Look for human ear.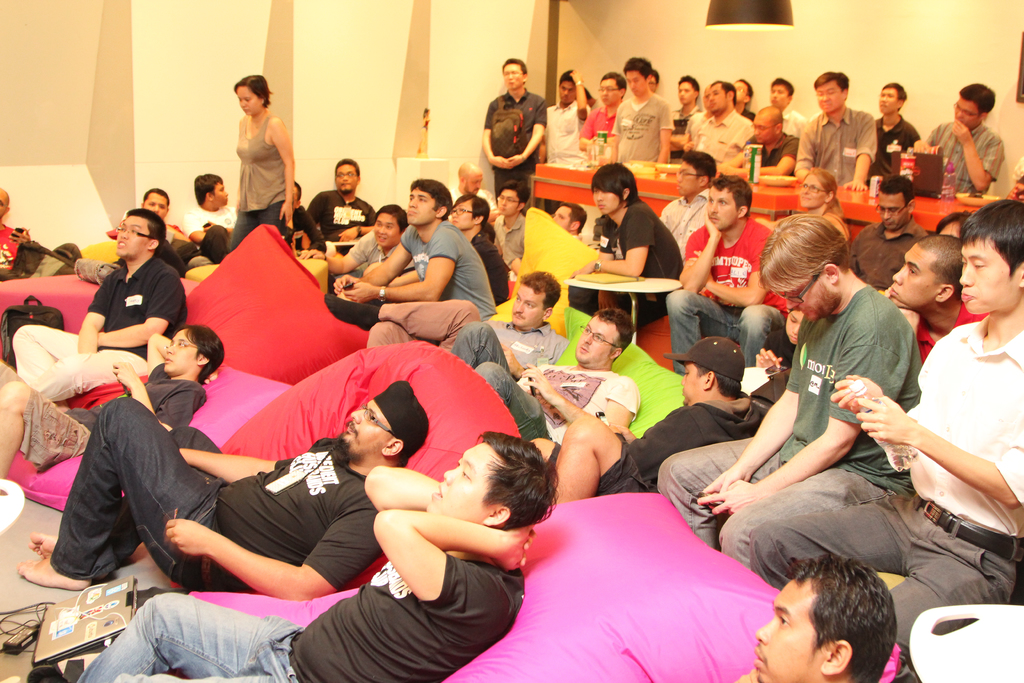
Found: {"x1": 824, "y1": 265, "x2": 838, "y2": 282}.
